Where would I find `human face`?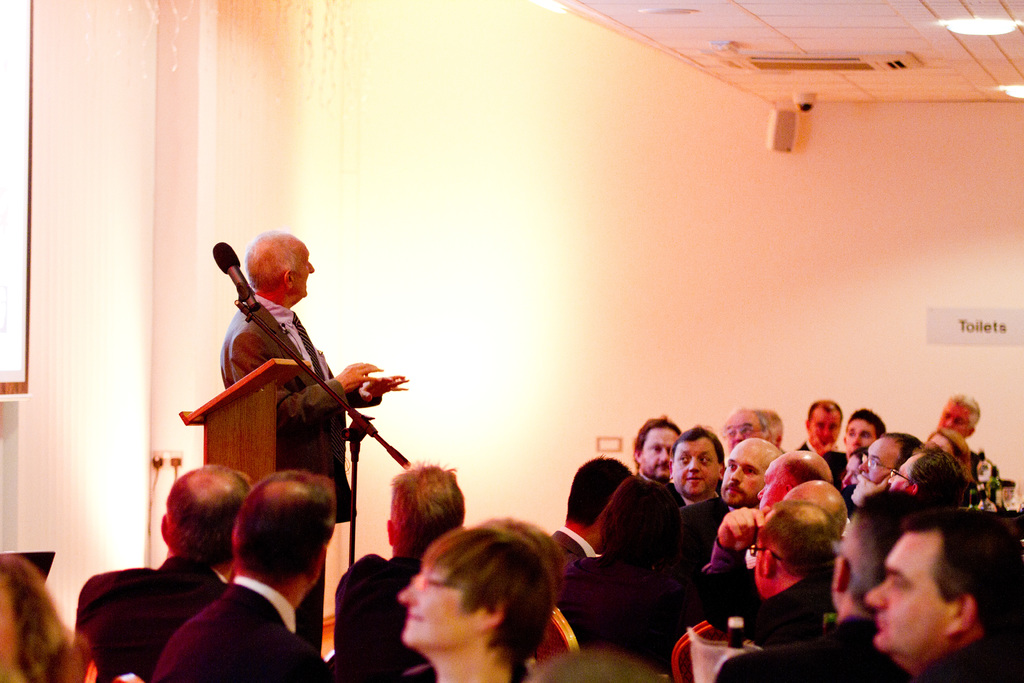
At crop(856, 522, 959, 659).
